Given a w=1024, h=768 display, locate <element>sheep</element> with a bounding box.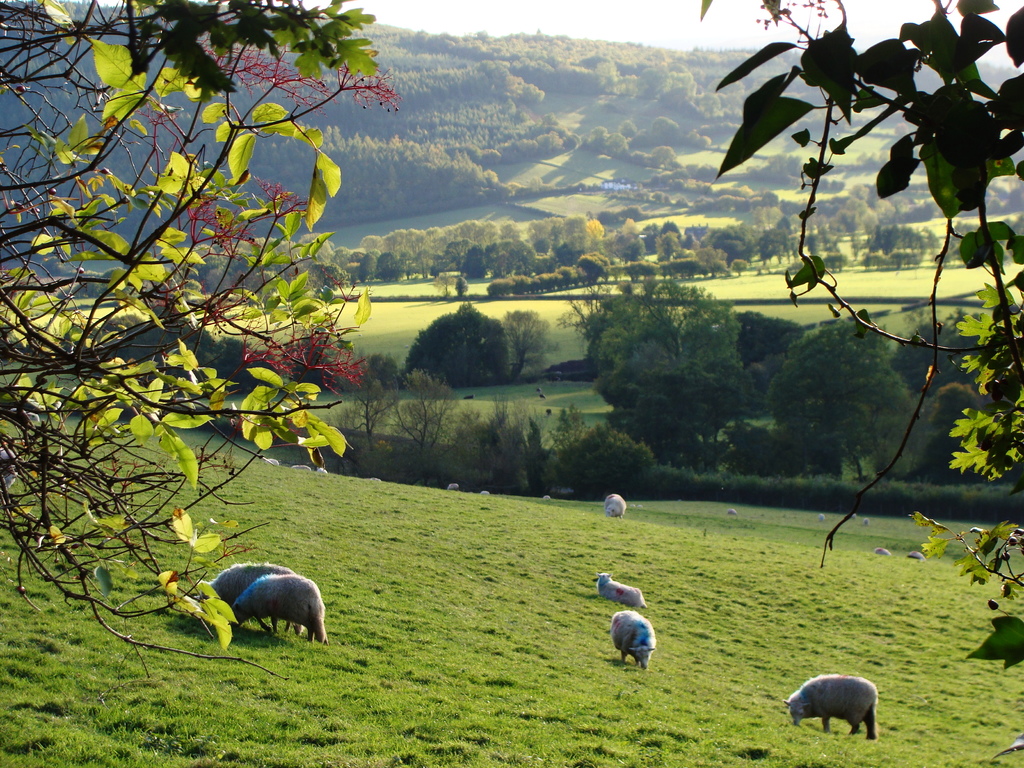
Located: crop(203, 564, 296, 632).
